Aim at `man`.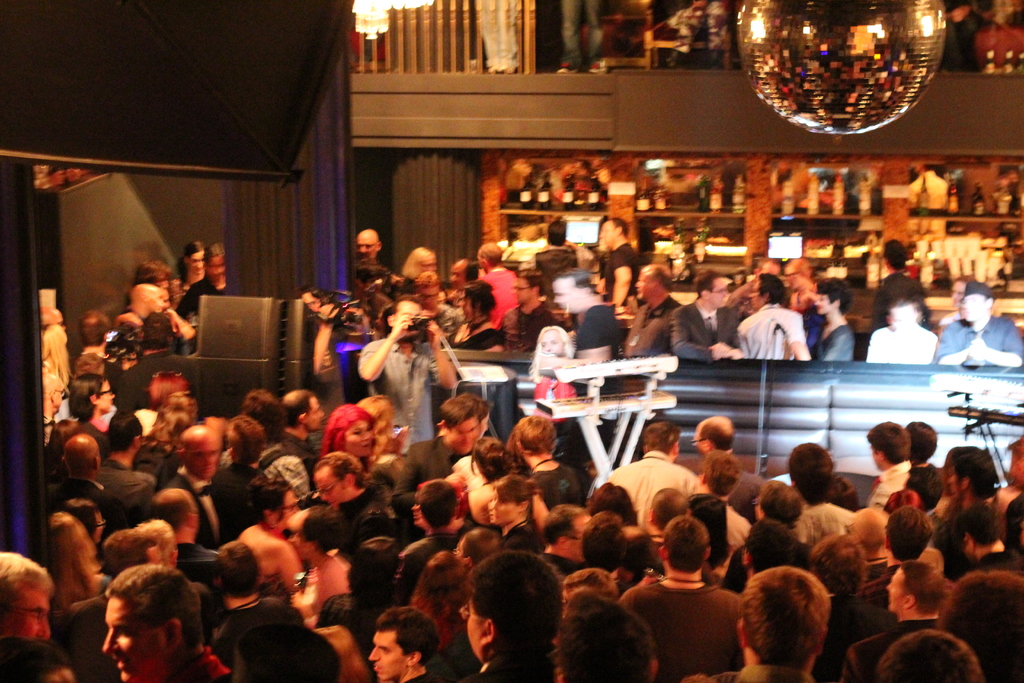
Aimed at BBox(445, 260, 490, 304).
